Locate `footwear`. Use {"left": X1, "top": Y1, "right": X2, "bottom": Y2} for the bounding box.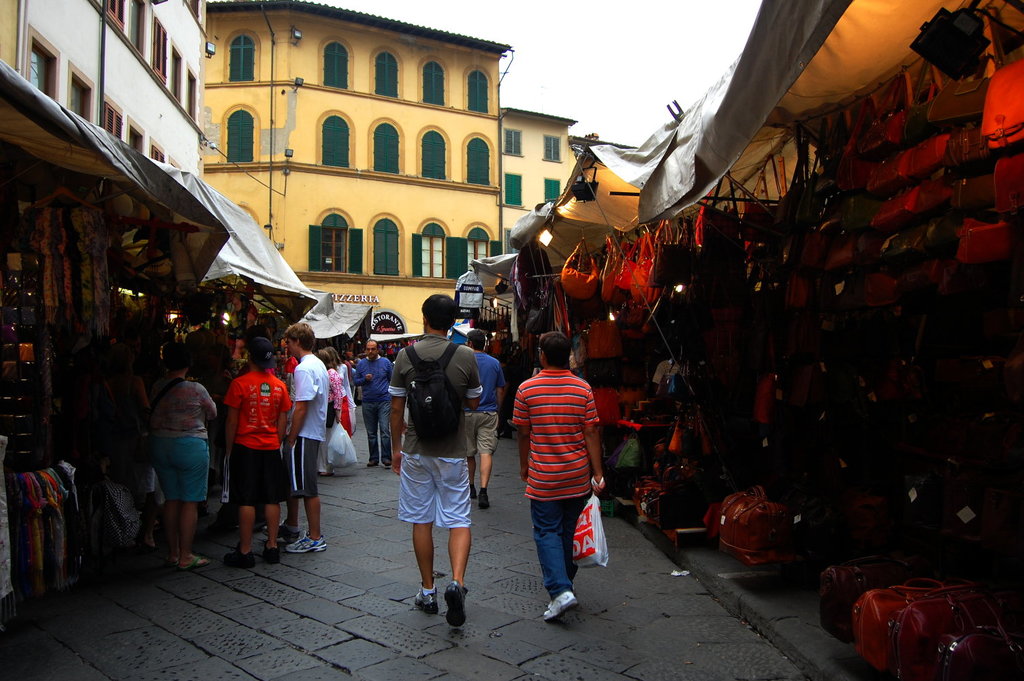
{"left": 276, "top": 520, "right": 300, "bottom": 543}.
